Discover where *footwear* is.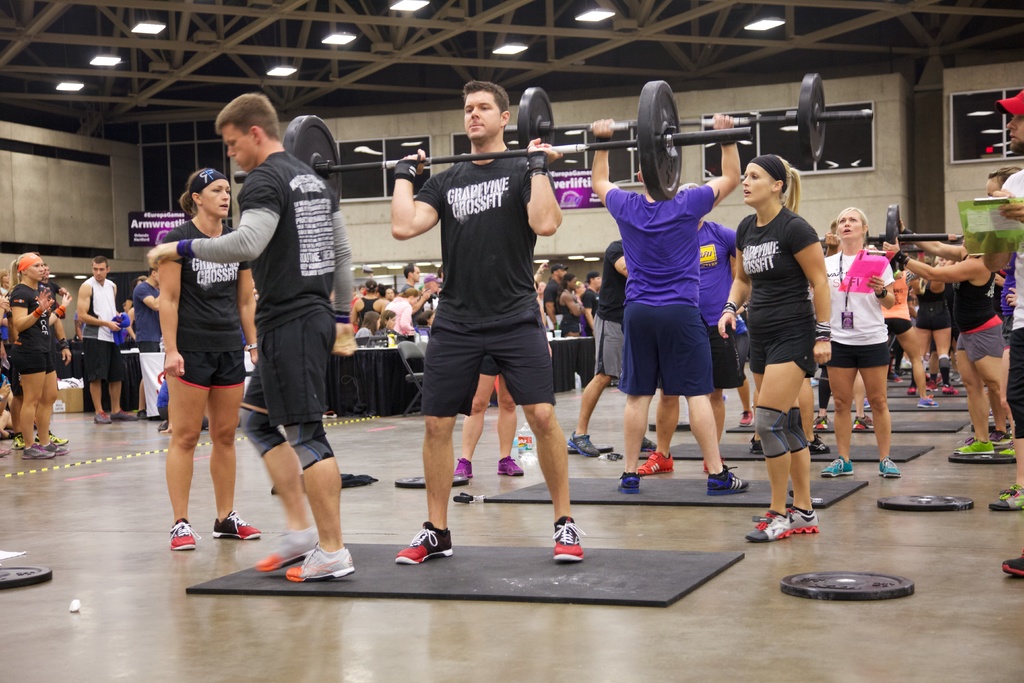
Discovered at region(615, 472, 641, 495).
